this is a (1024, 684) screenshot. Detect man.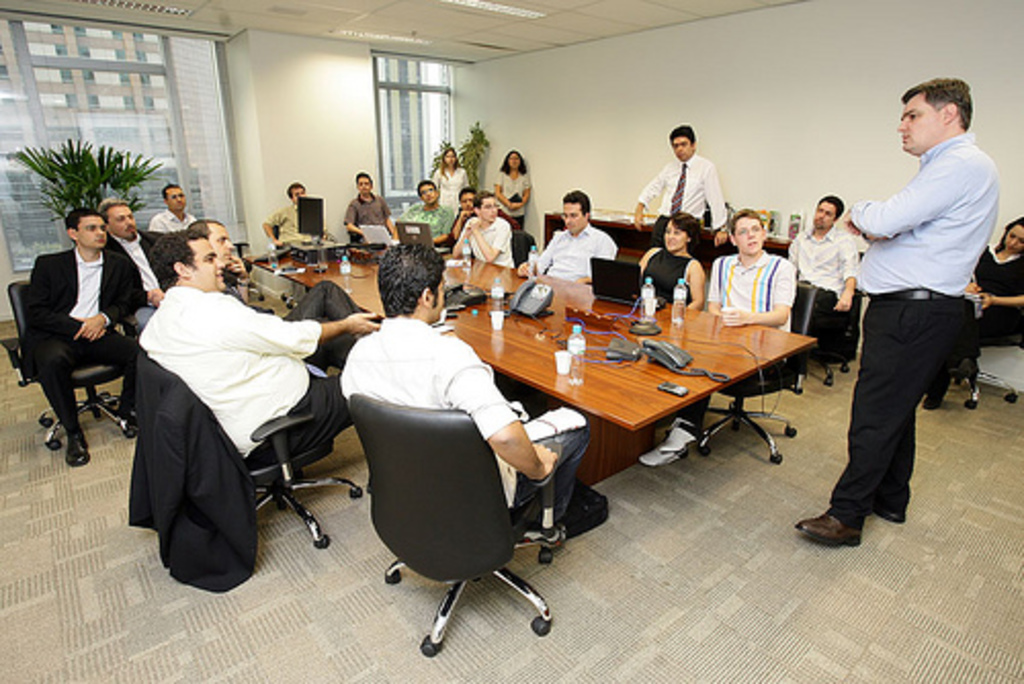
[left=633, top=123, right=731, bottom=250].
